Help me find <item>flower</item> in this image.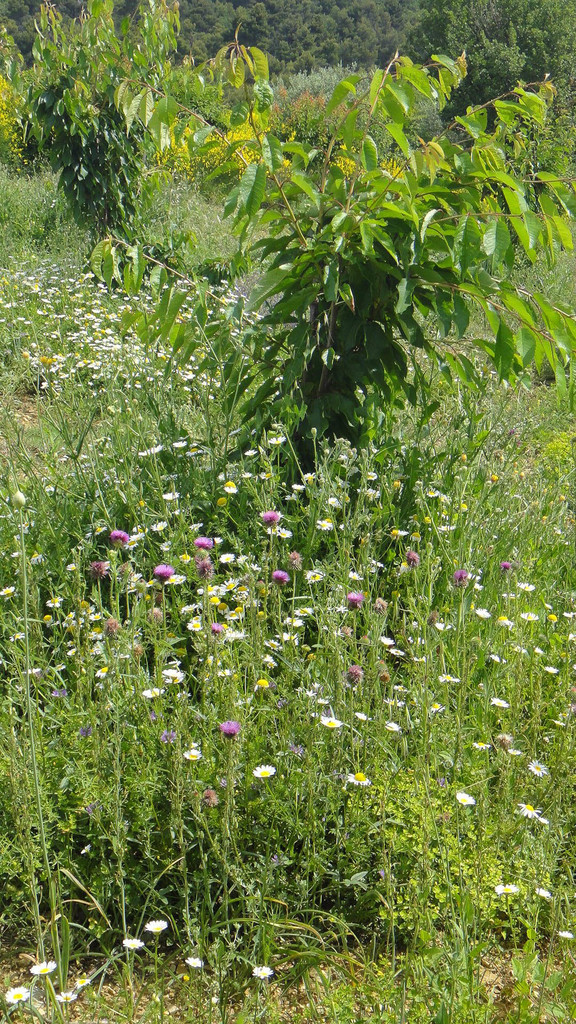
Found it: (x1=319, y1=715, x2=344, y2=727).
